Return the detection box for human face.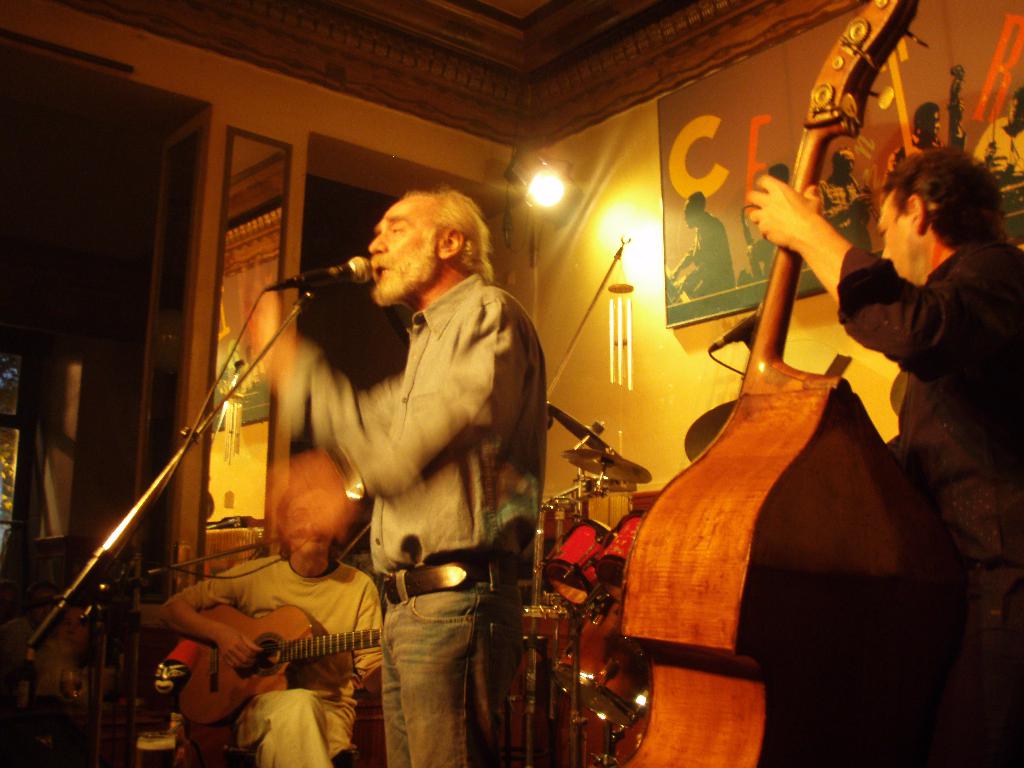
[x1=369, y1=197, x2=432, y2=295].
